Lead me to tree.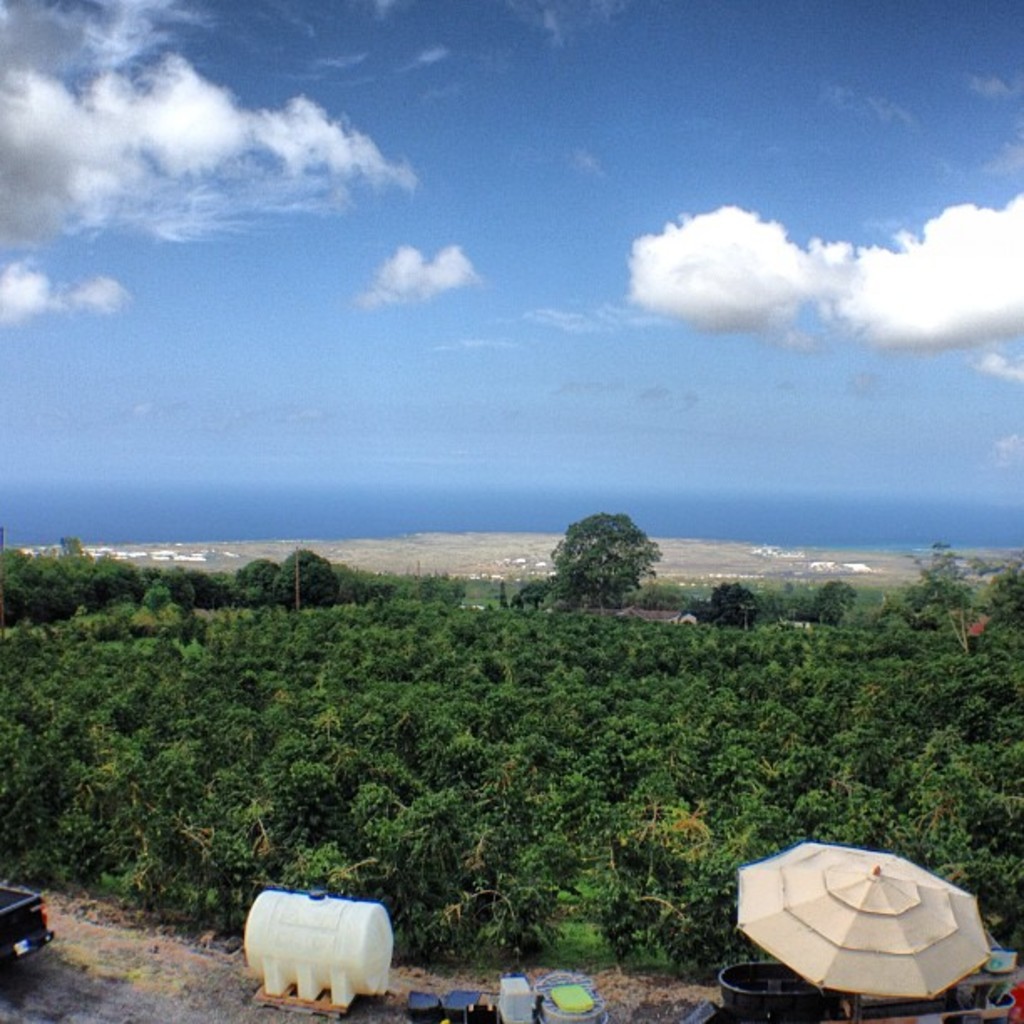
Lead to bbox=[273, 550, 340, 606].
